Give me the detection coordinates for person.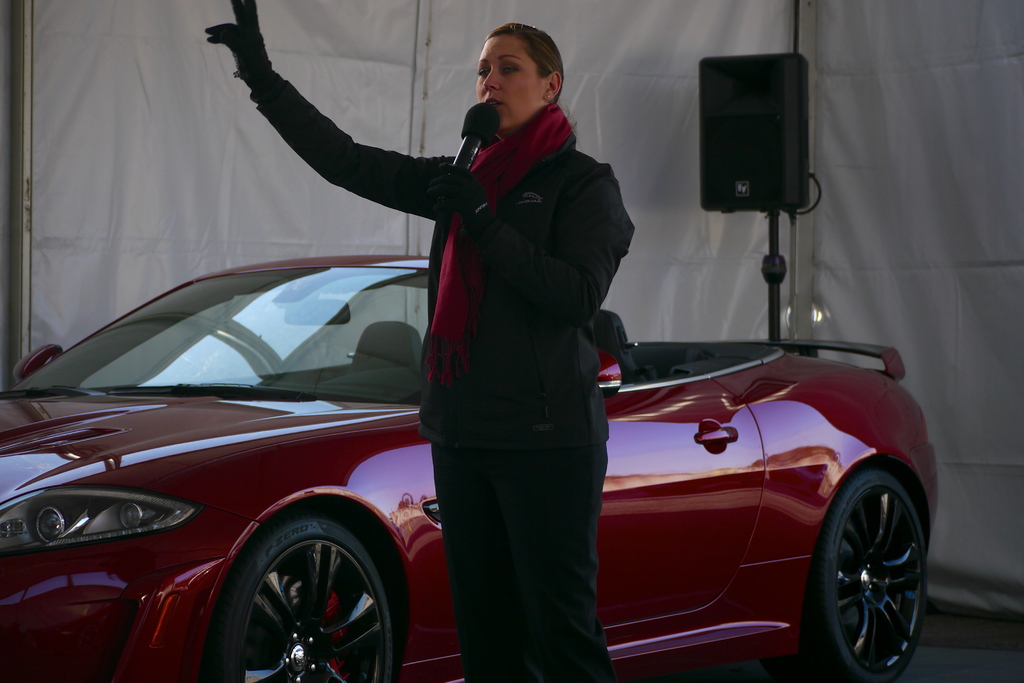
box=[200, 0, 636, 682].
